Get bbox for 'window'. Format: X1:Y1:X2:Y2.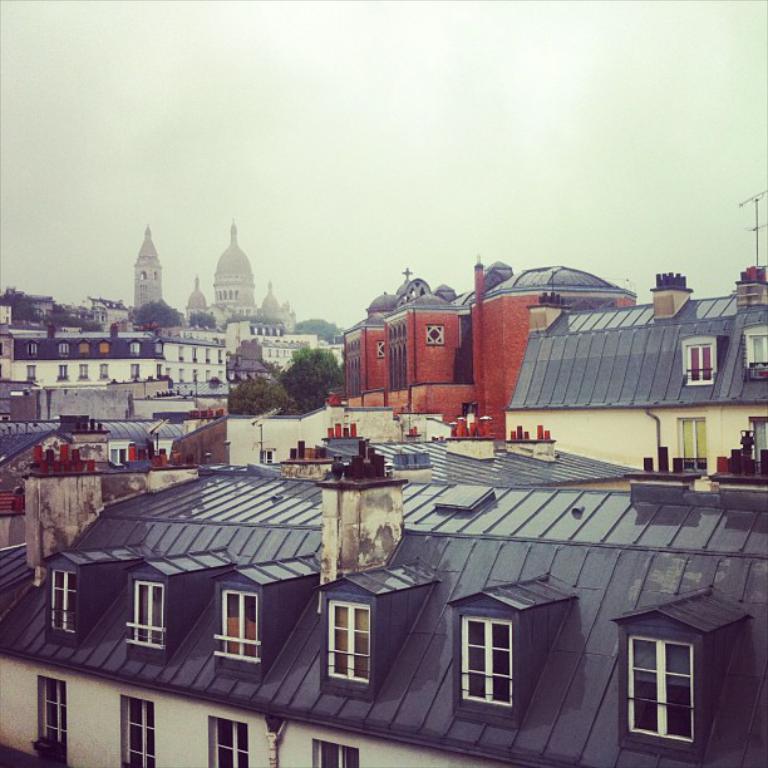
217:581:264:678.
